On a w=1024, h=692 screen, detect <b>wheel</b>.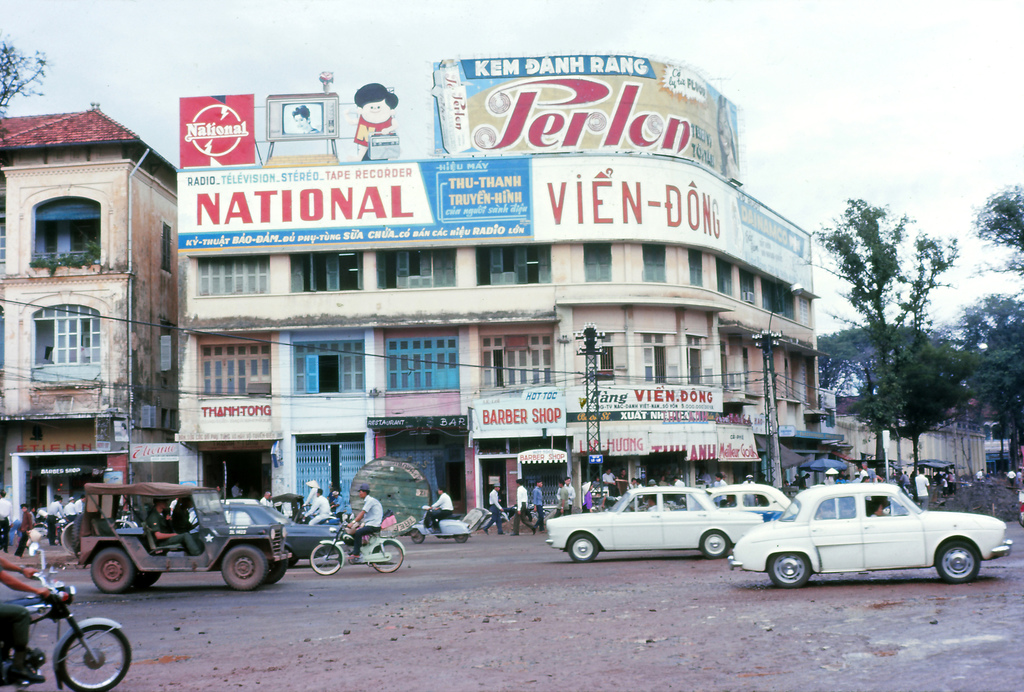
(70, 512, 83, 549).
